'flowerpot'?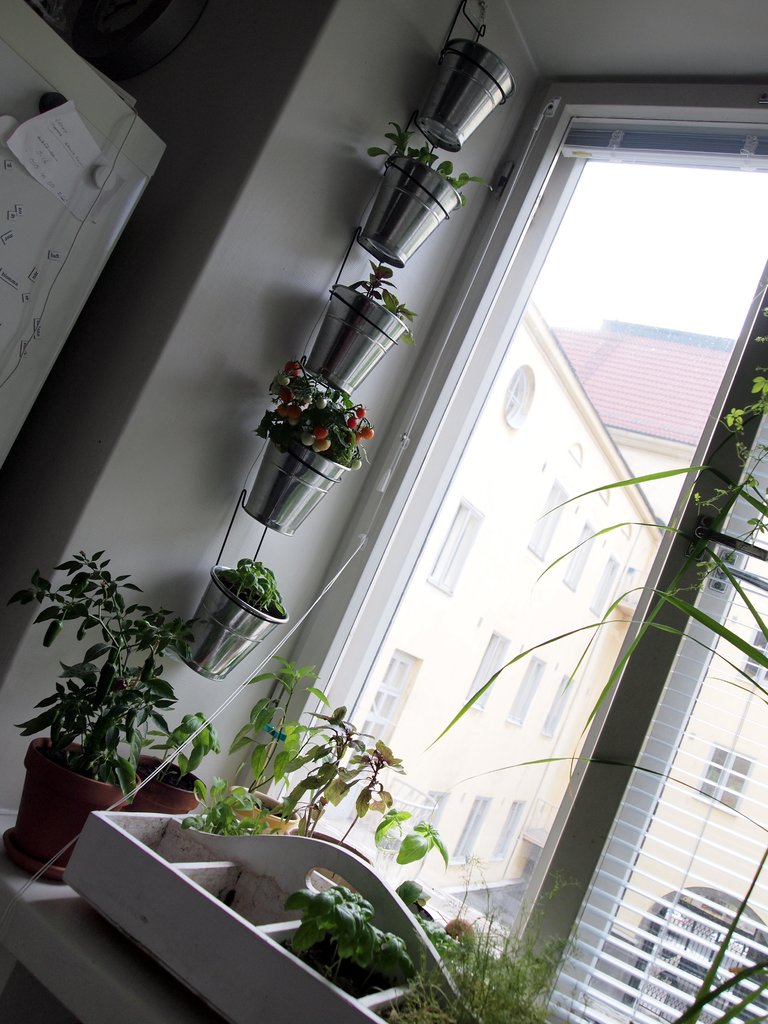
box(243, 422, 362, 538)
